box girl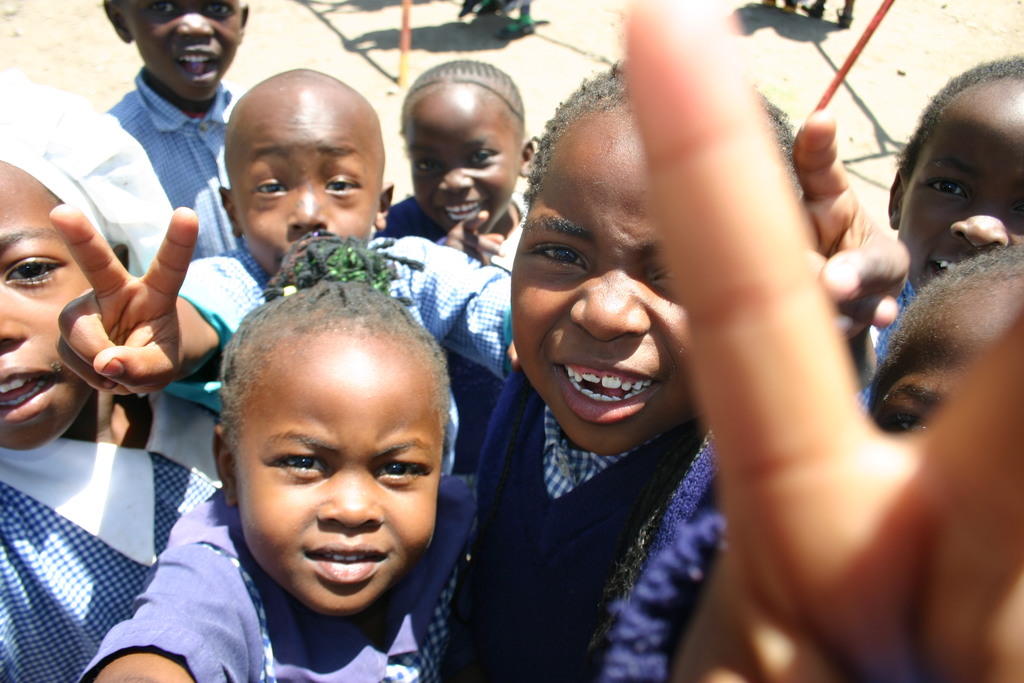
<region>0, 67, 223, 682</region>
